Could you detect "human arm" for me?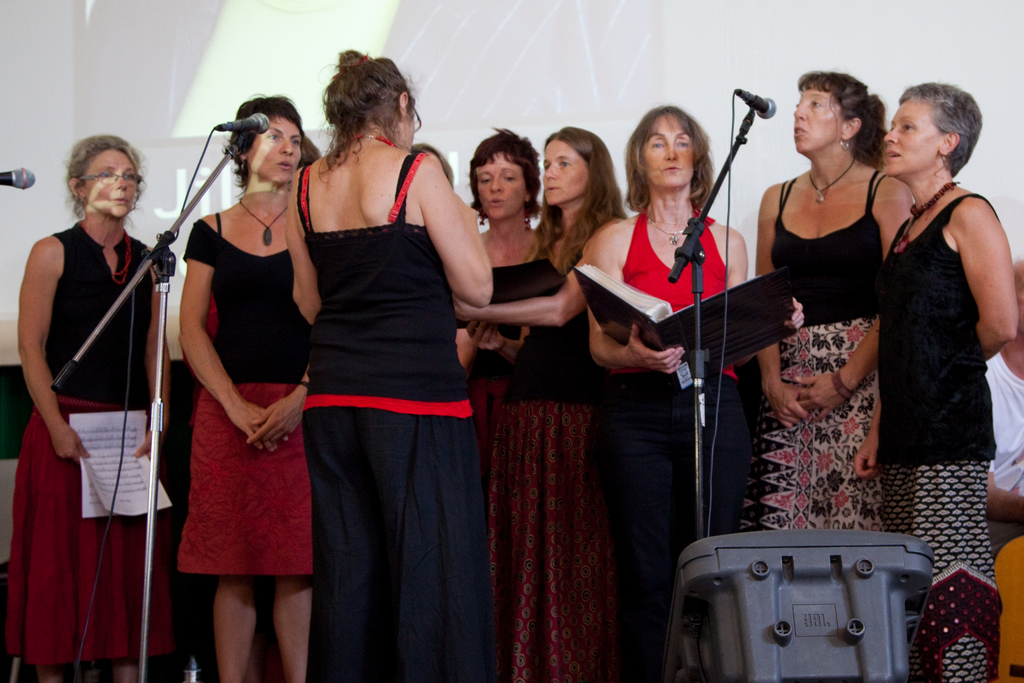
Detection result: x1=451, y1=210, x2=633, y2=327.
